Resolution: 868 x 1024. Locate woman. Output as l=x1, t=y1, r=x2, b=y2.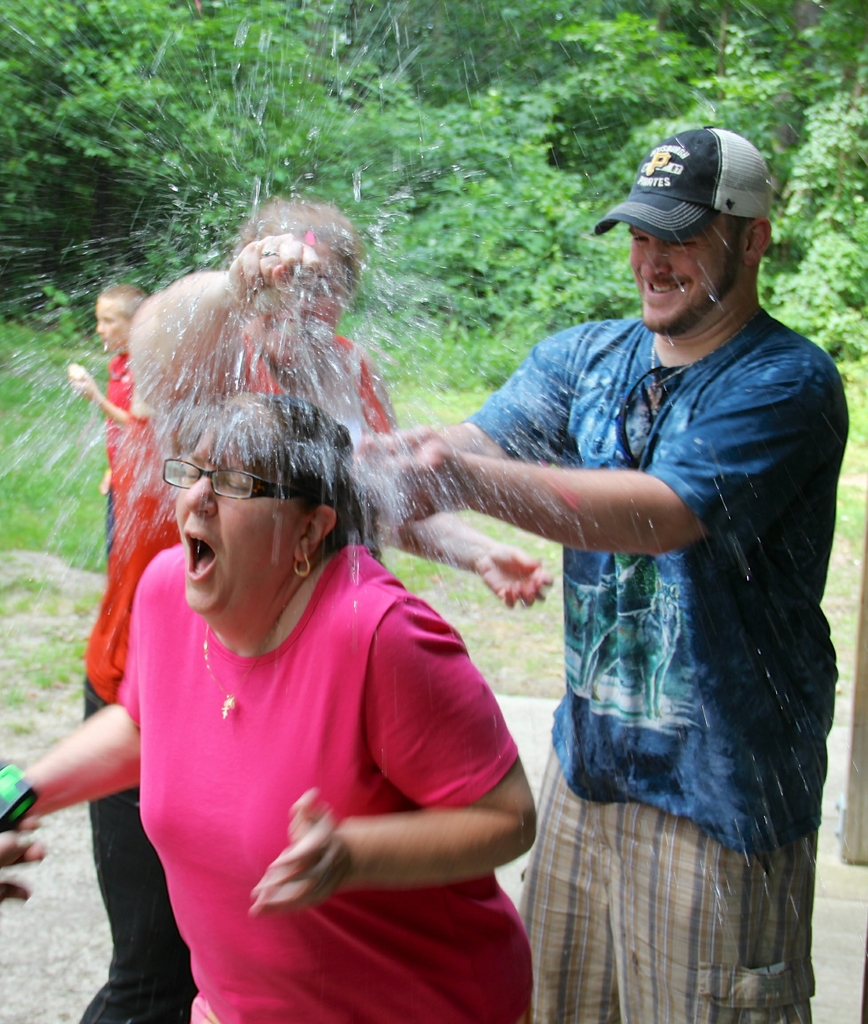
l=0, t=376, r=536, b=1023.
